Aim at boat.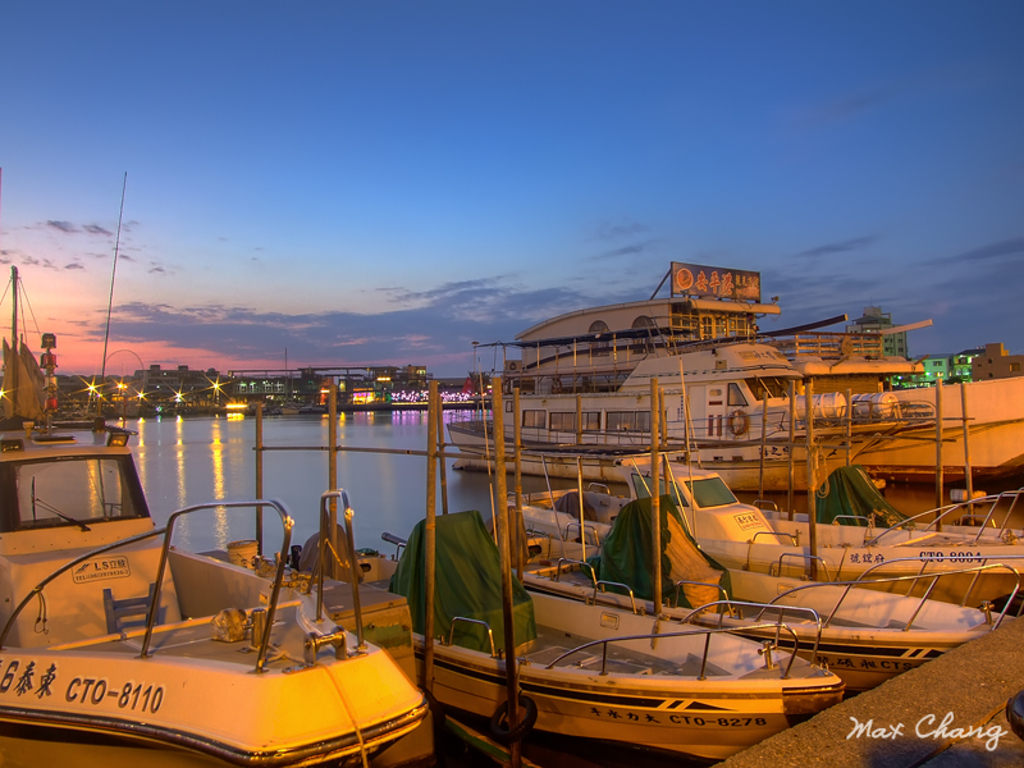
Aimed at x1=416, y1=378, x2=832, y2=764.
